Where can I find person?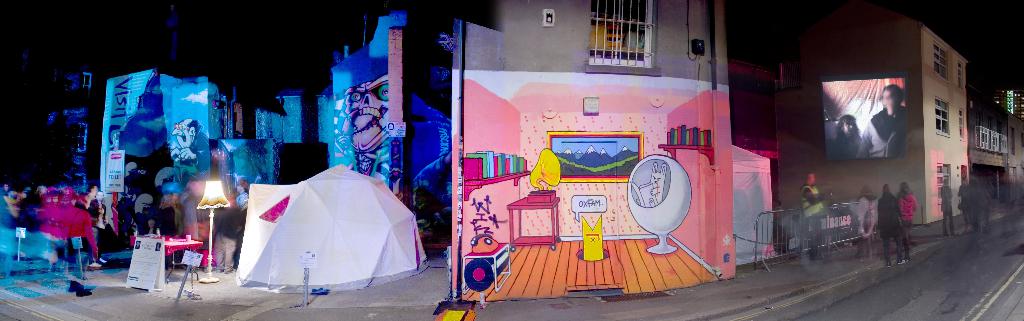
You can find it at [108,125,122,150].
